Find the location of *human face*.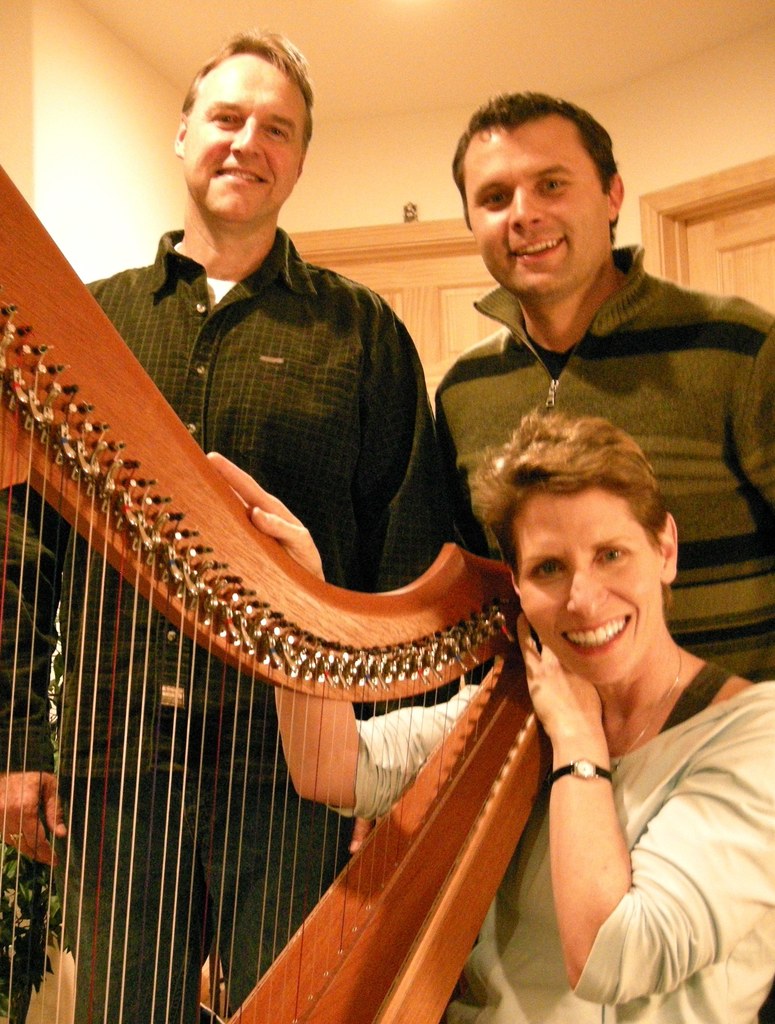
Location: <region>470, 129, 606, 299</region>.
